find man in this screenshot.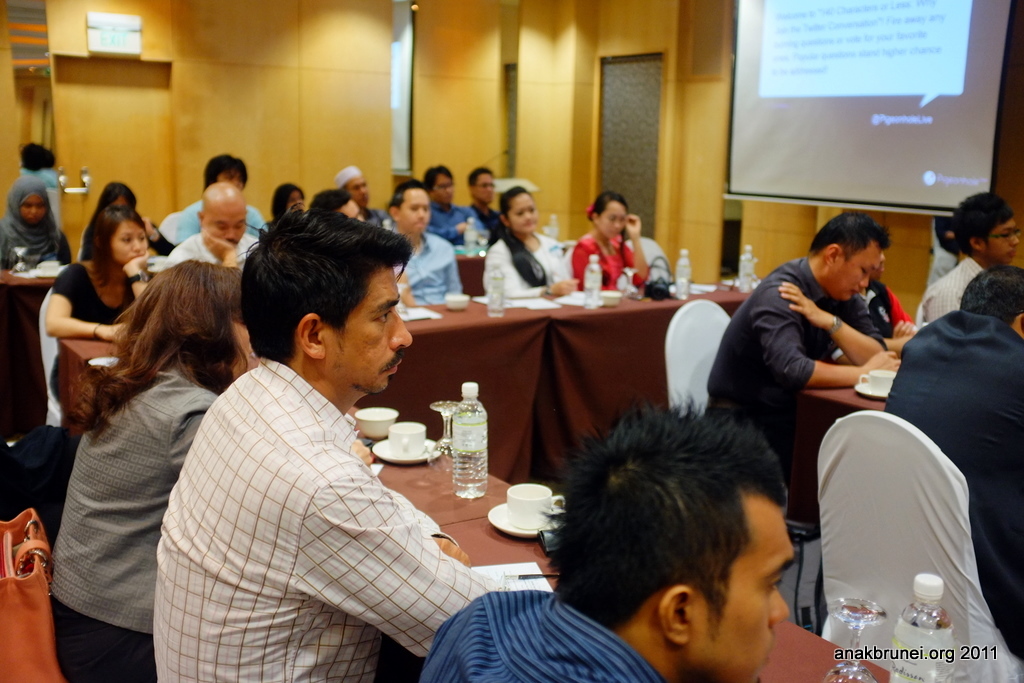
The bounding box for man is bbox=[912, 185, 1023, 325].
